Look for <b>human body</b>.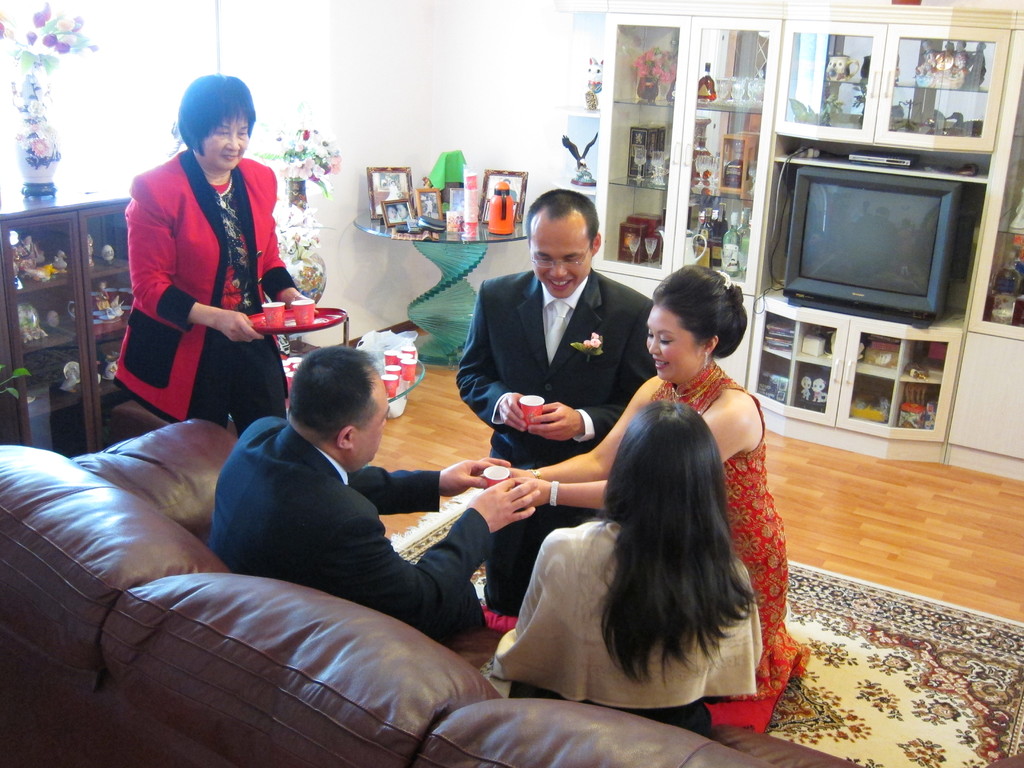
Found: bbox(451, 167, 668, 606).
